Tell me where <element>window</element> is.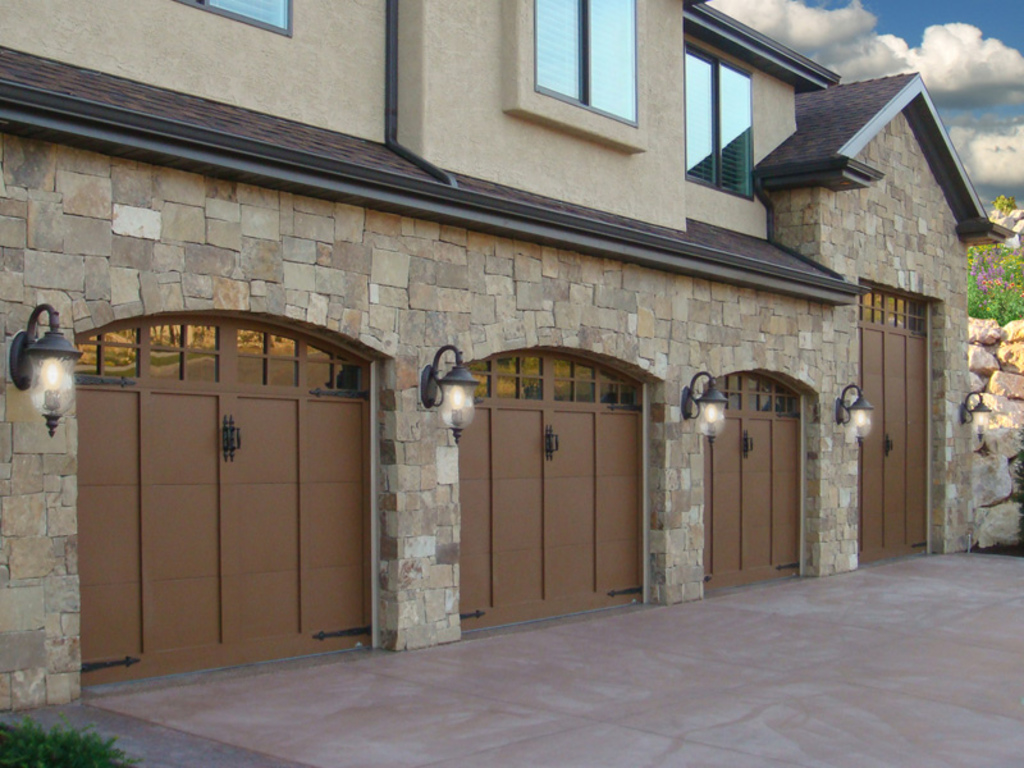
<element>window</element> is at left=177, top=0, right=292, bottom=32.
